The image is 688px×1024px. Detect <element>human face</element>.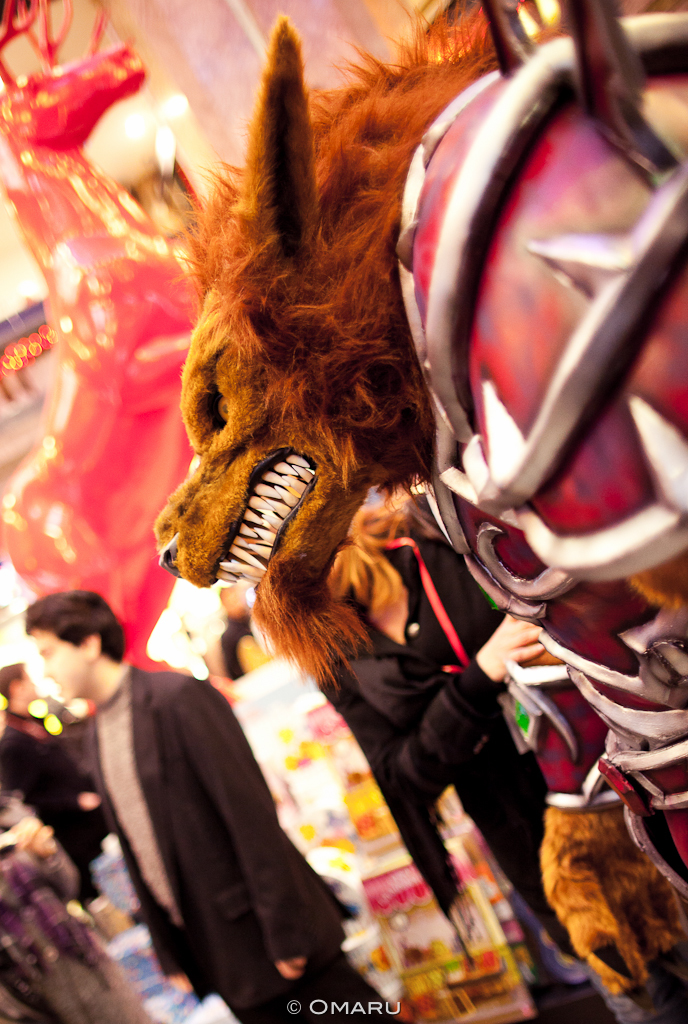
Detection: x1=32, y1=627, x2=99, y2=703.
